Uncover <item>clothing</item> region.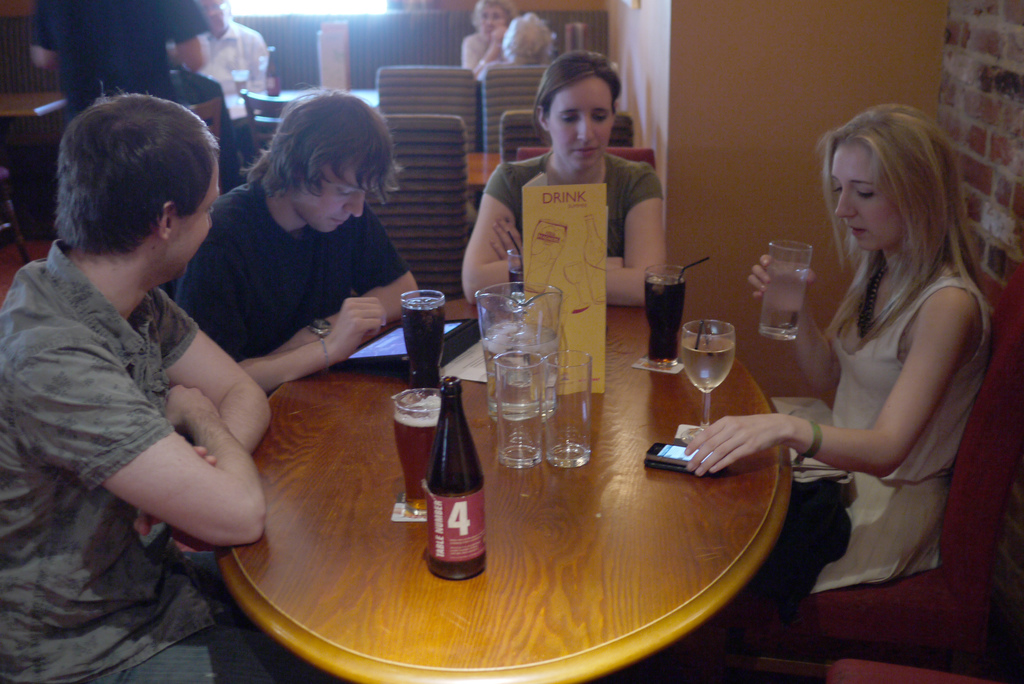
Uncovered: locate(179, 173, 414, 372).
